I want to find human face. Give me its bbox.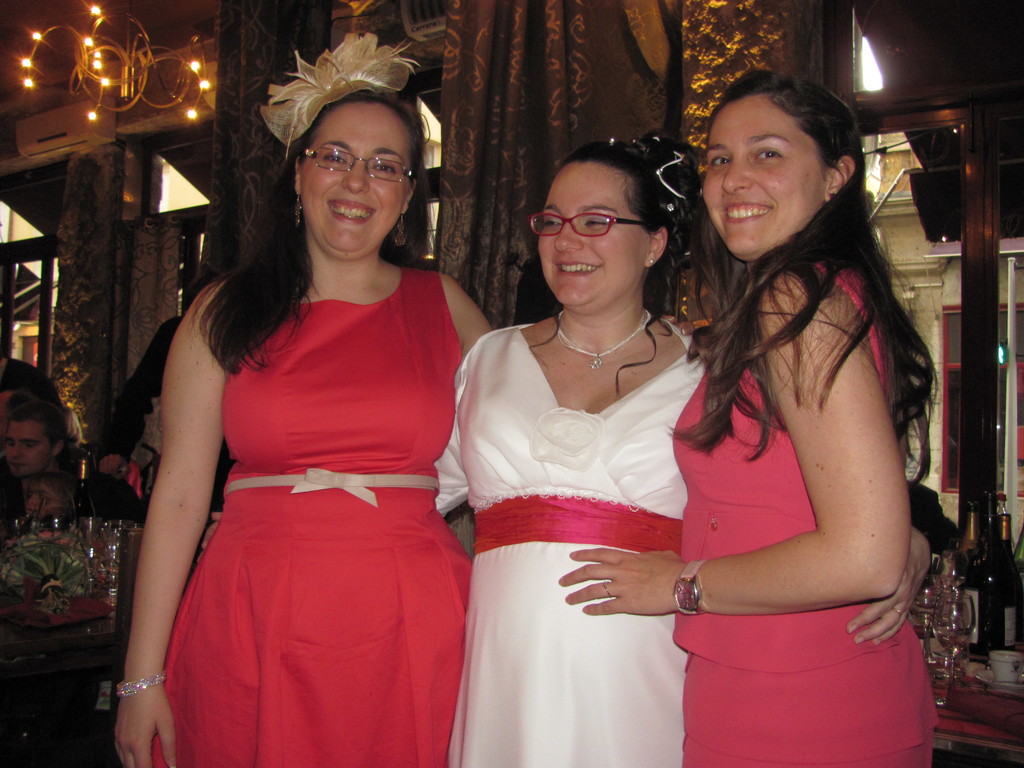
BBox(310, 97, 412, 255).
